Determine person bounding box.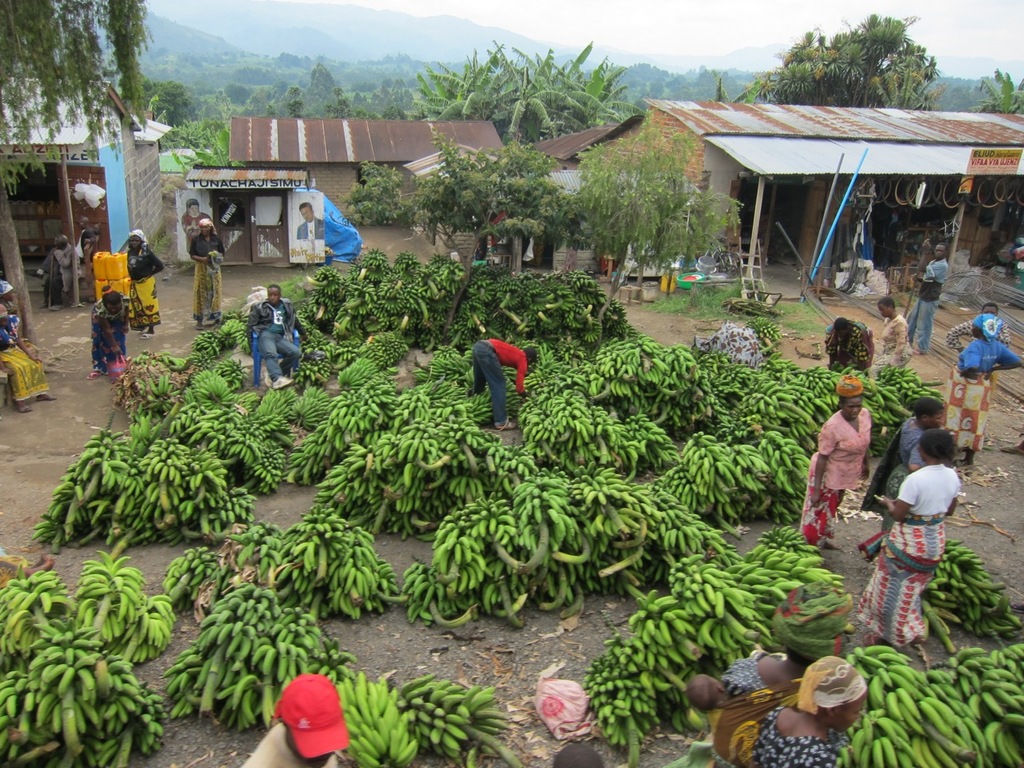
Determined: 941/314/1023/469.
